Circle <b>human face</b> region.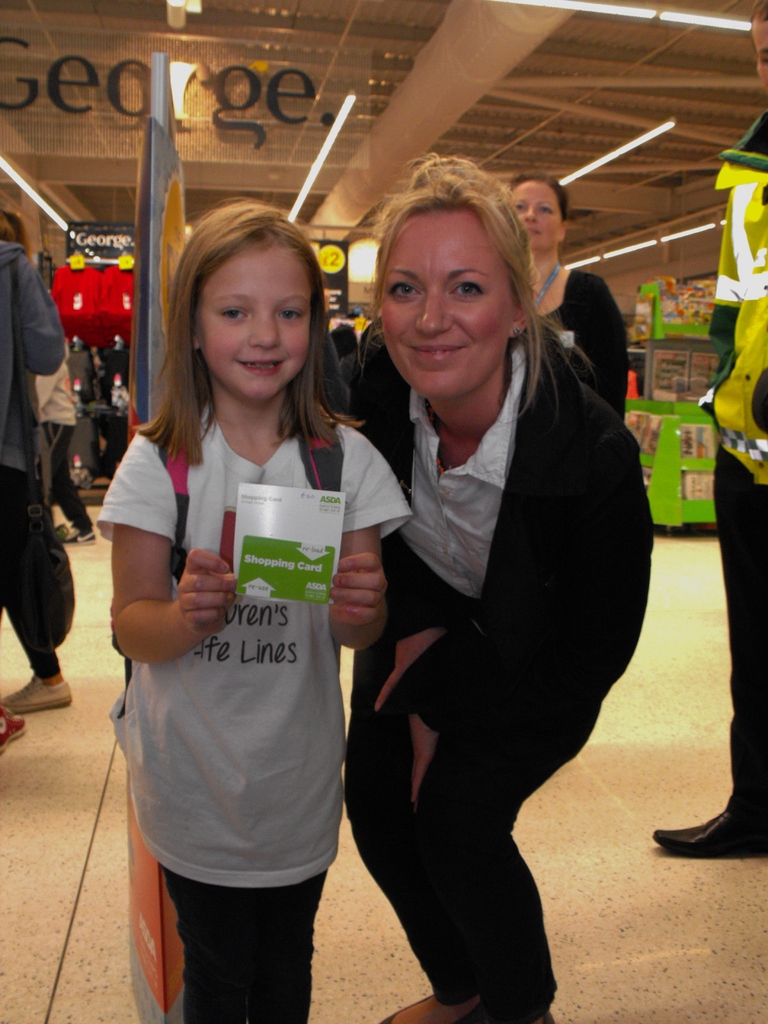
Region: BBox(205, 245, 310, 399).
